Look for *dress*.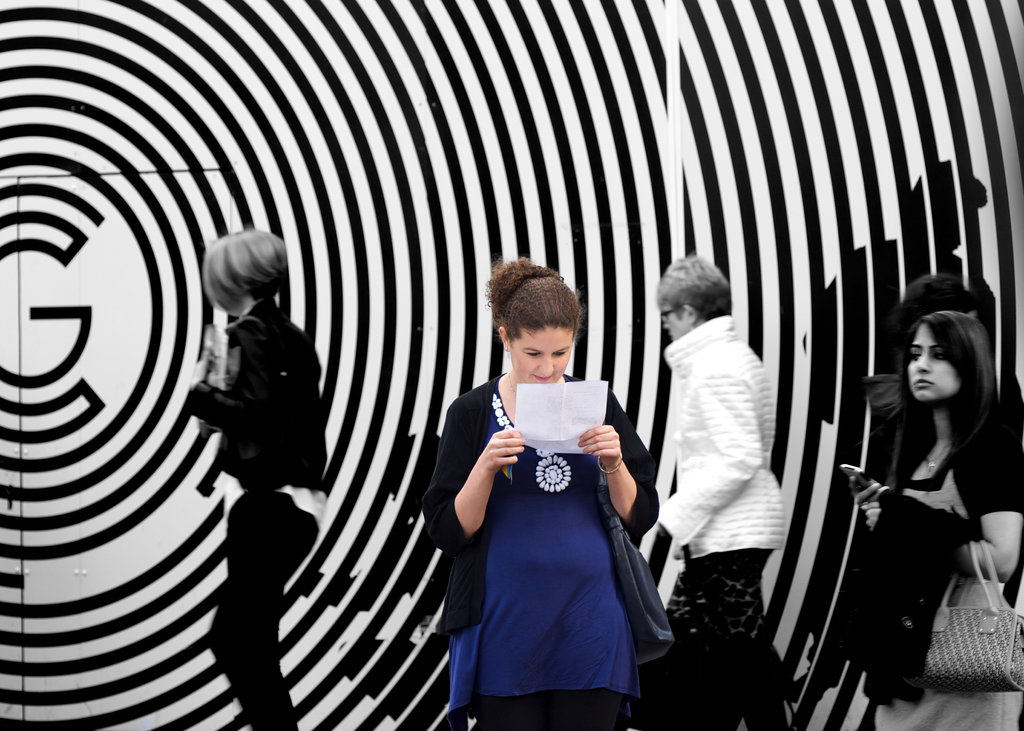
Found: bbox(442, 381, 646, 730).
